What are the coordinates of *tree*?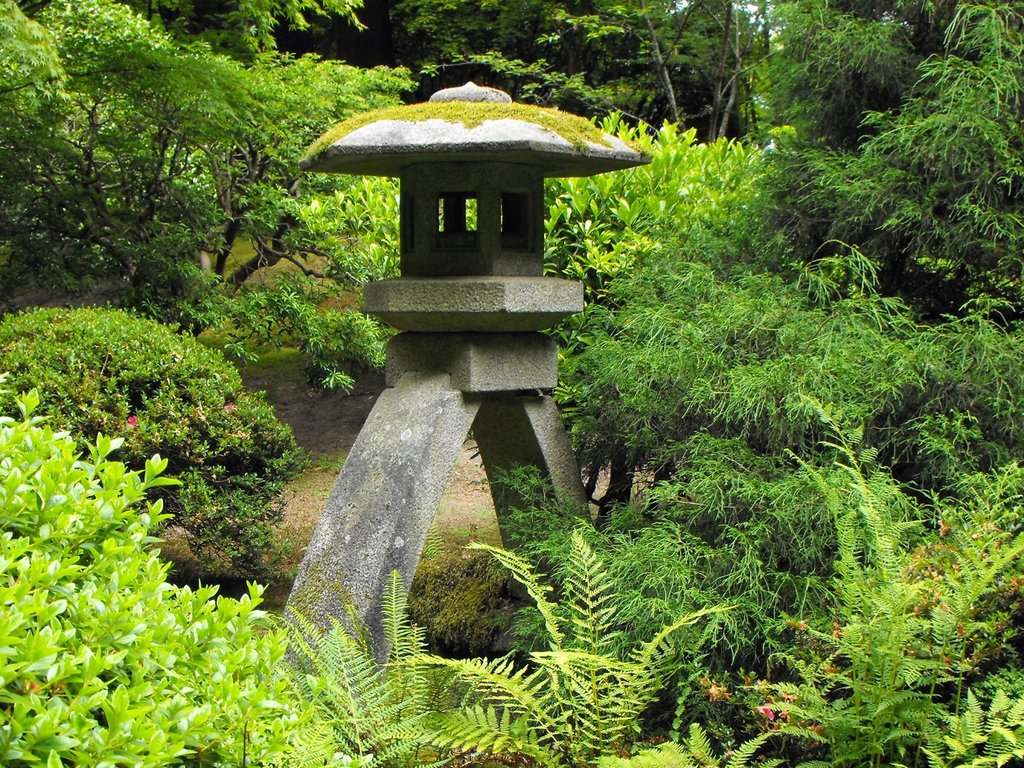
(127,49,270,232).
